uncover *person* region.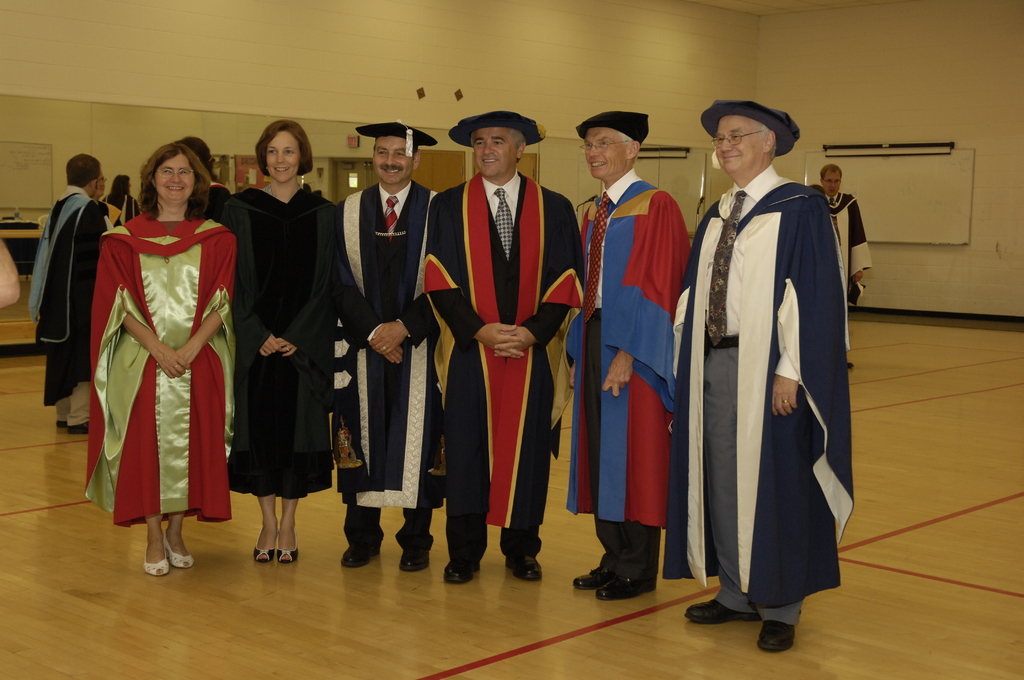
Uncovered: bbox=(672, 94, 852, 657).
